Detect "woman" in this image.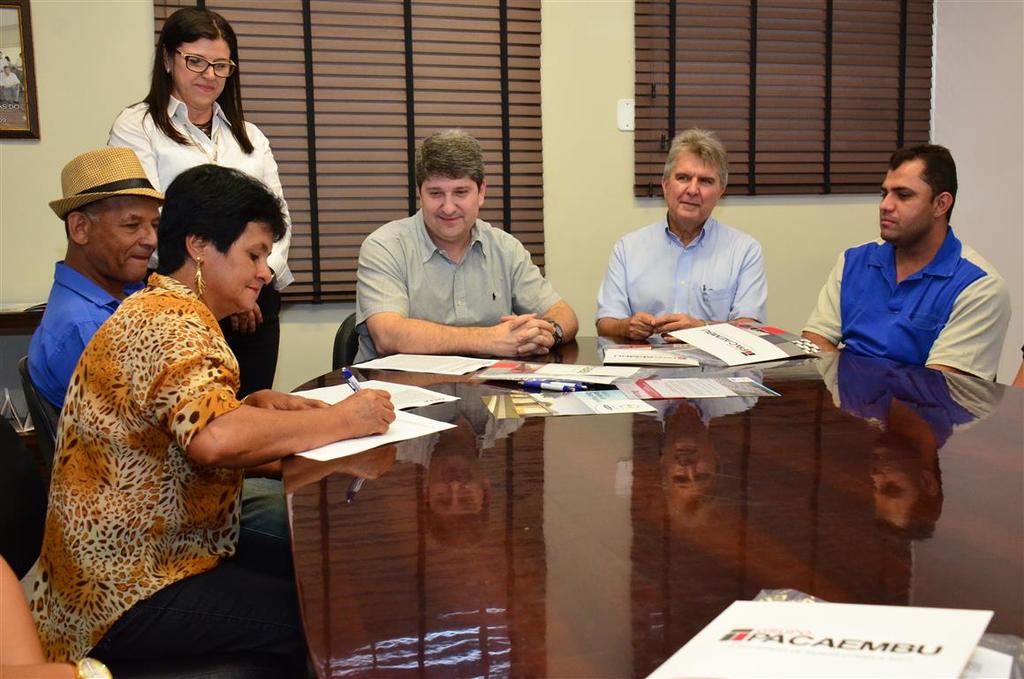
Detection: [x1=19, y1=162, x2=398, y2=678].
